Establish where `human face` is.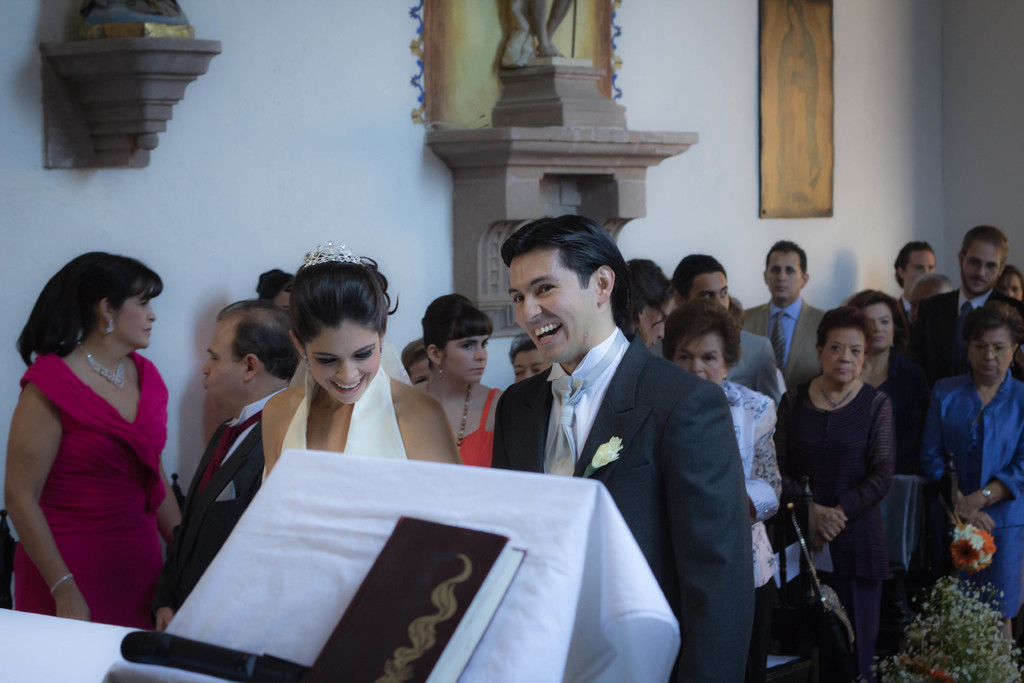
Established at [513,343,549,379].
